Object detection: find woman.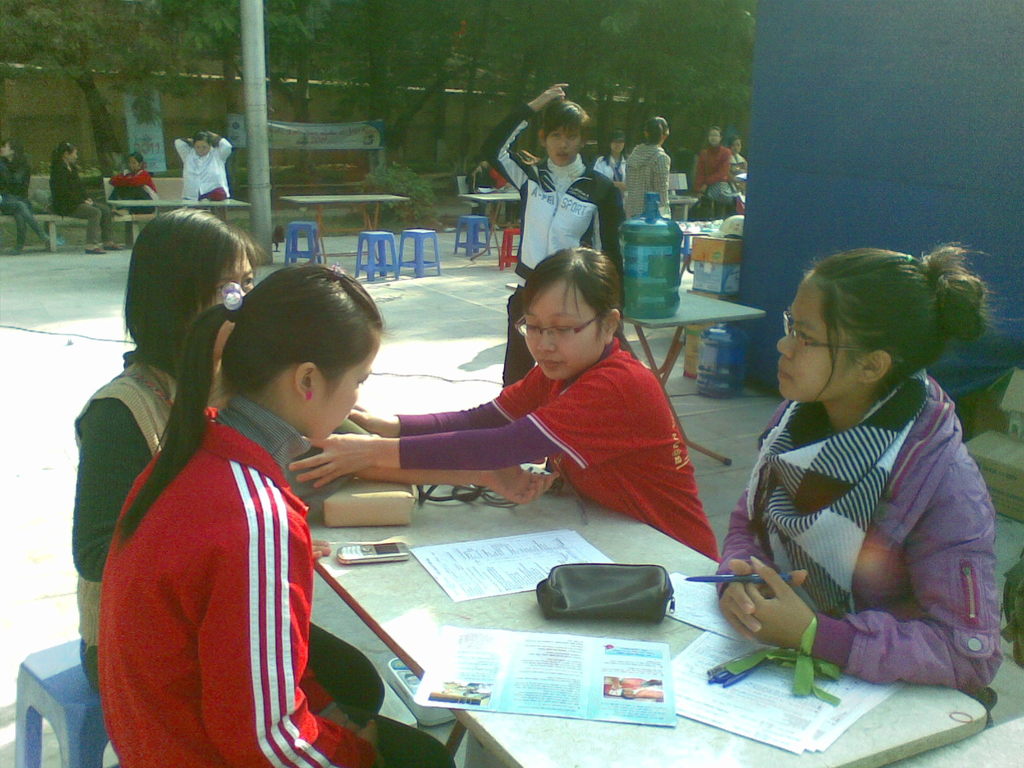
<box>621,122,671,220</box>.
